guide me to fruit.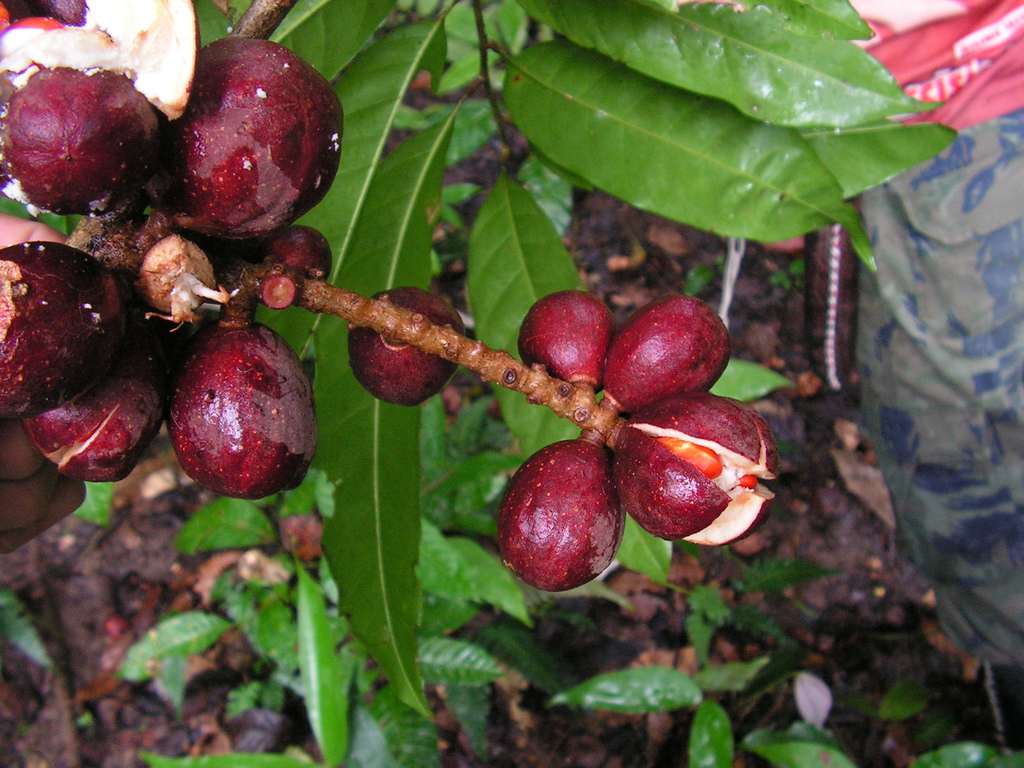
Guidance: pyautogui.locateOnScreen(518, 290, 622, 389).
